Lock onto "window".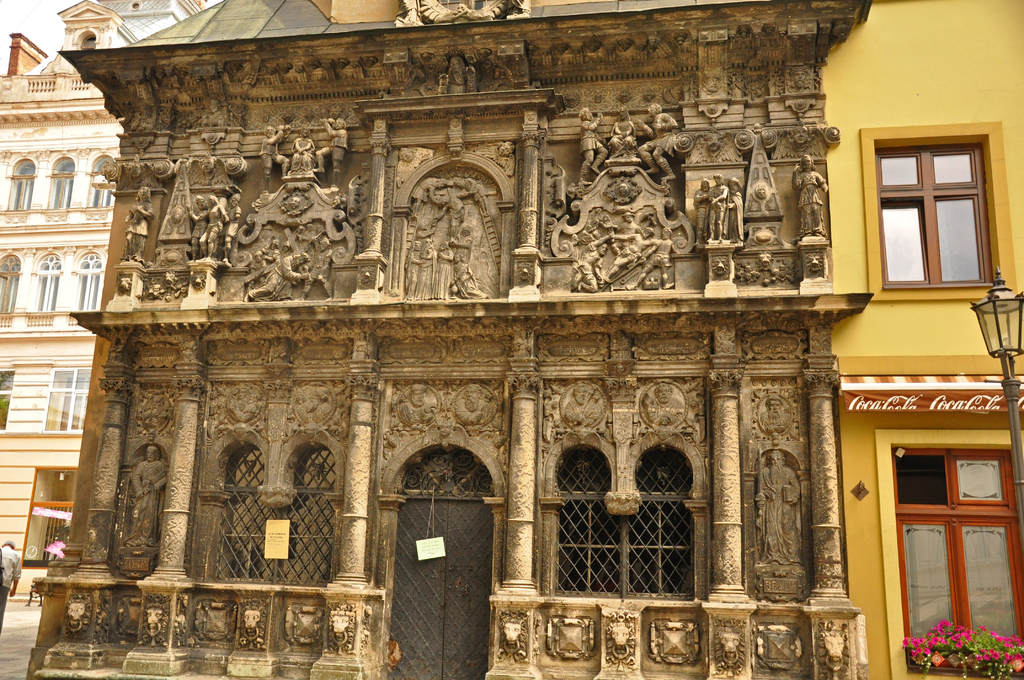
Locked: crop(6, 160, 38, 211).
